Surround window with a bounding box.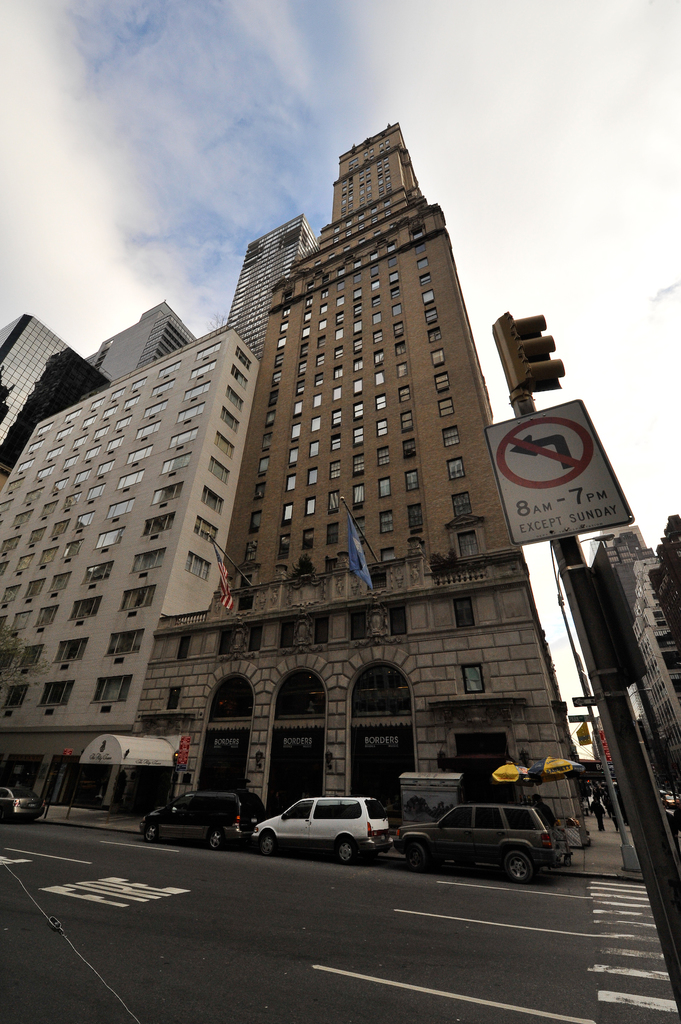
x1=335 y1=346 x2=342 y2=356.
